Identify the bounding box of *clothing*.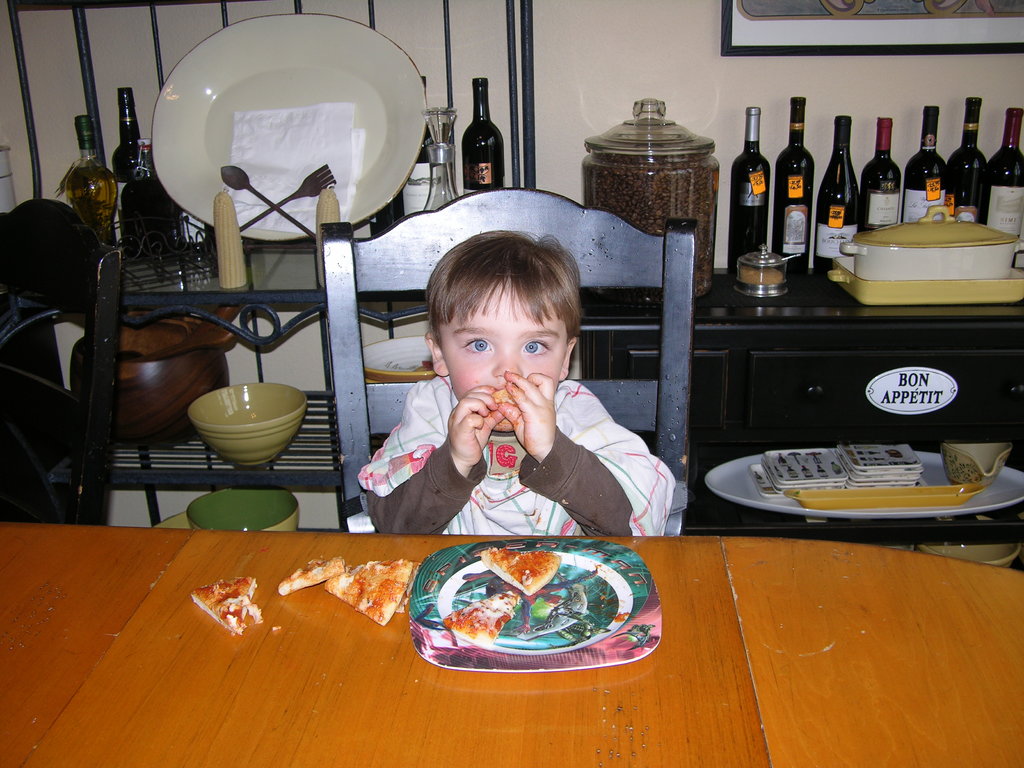
<bbox>386, 334, 678, 534</bbox>.
